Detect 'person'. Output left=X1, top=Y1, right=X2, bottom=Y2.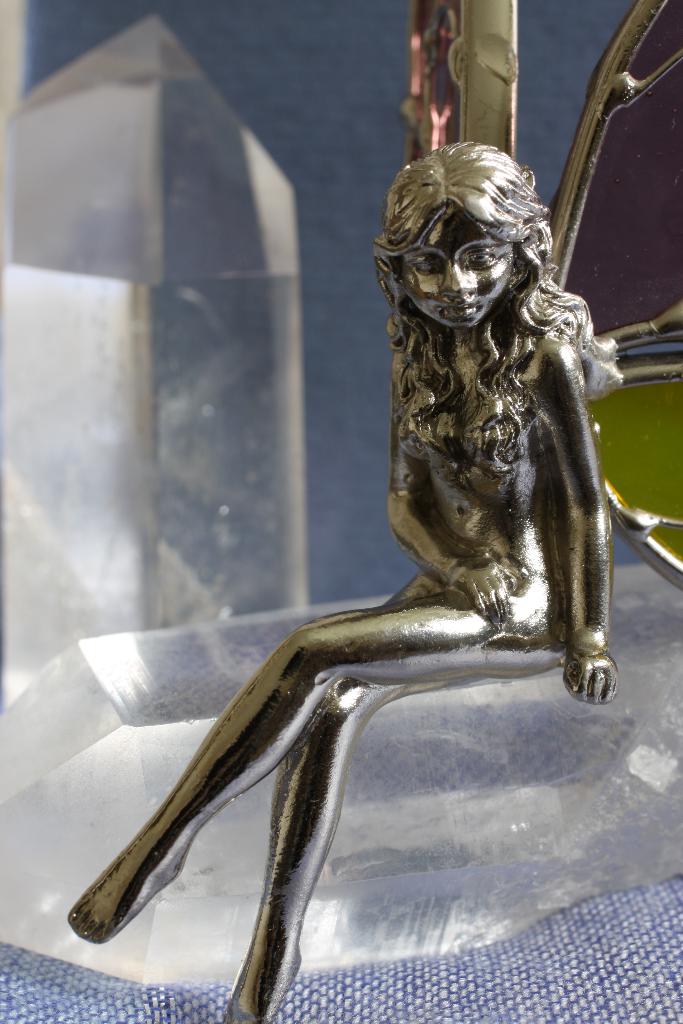
left=71, top=143, right=618, bottom=1023.
